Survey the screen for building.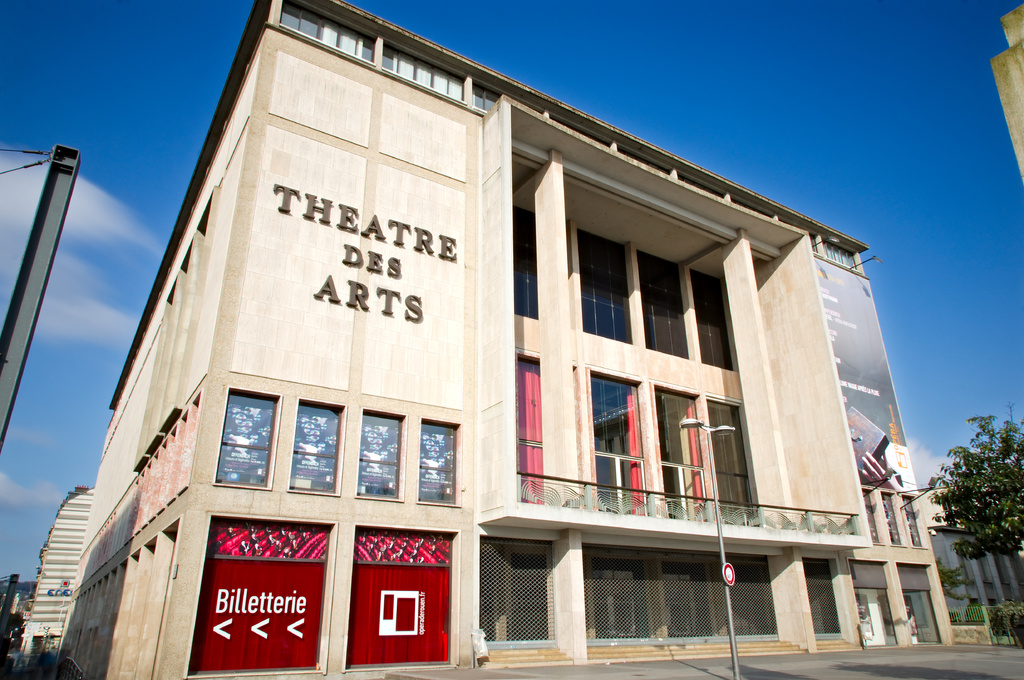
Survey found: <box>60,0,957,679</box>.
